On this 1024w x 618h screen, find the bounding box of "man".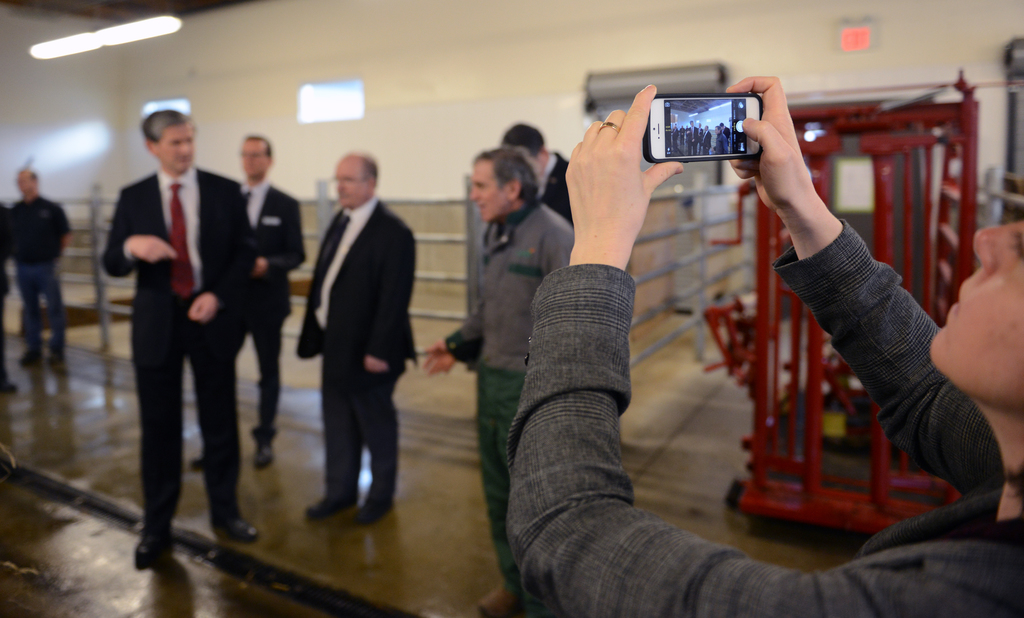
Bounding box: 722 122 732 149.
